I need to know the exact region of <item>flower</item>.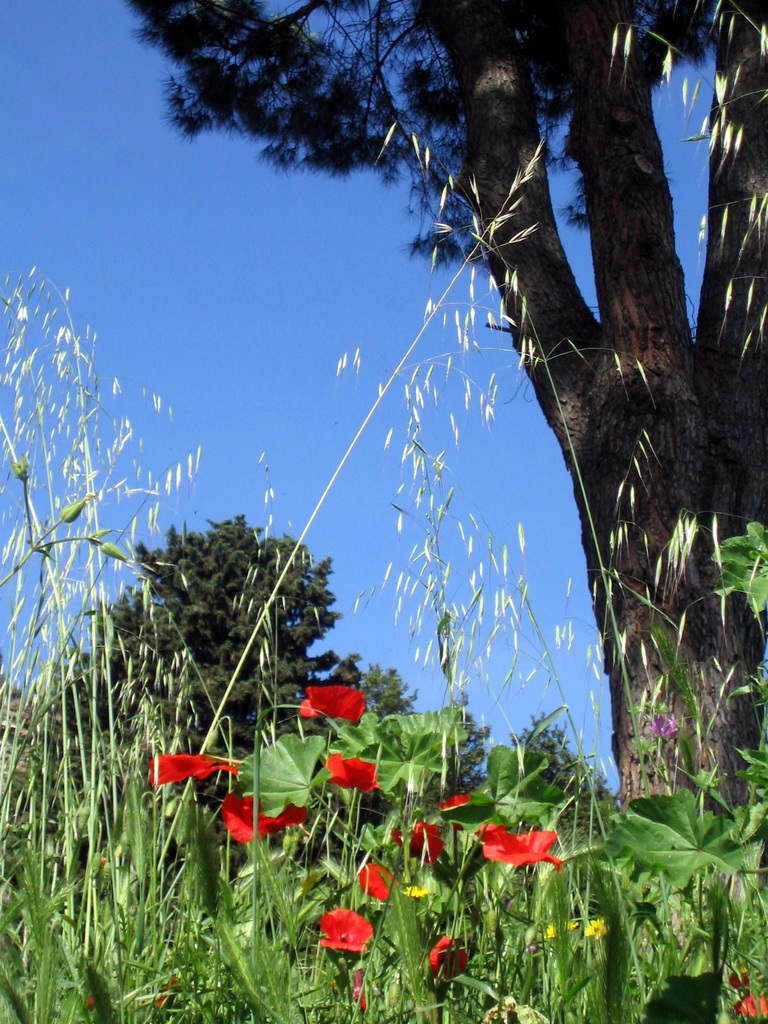
Region: box(317, 756, 385, 795).
